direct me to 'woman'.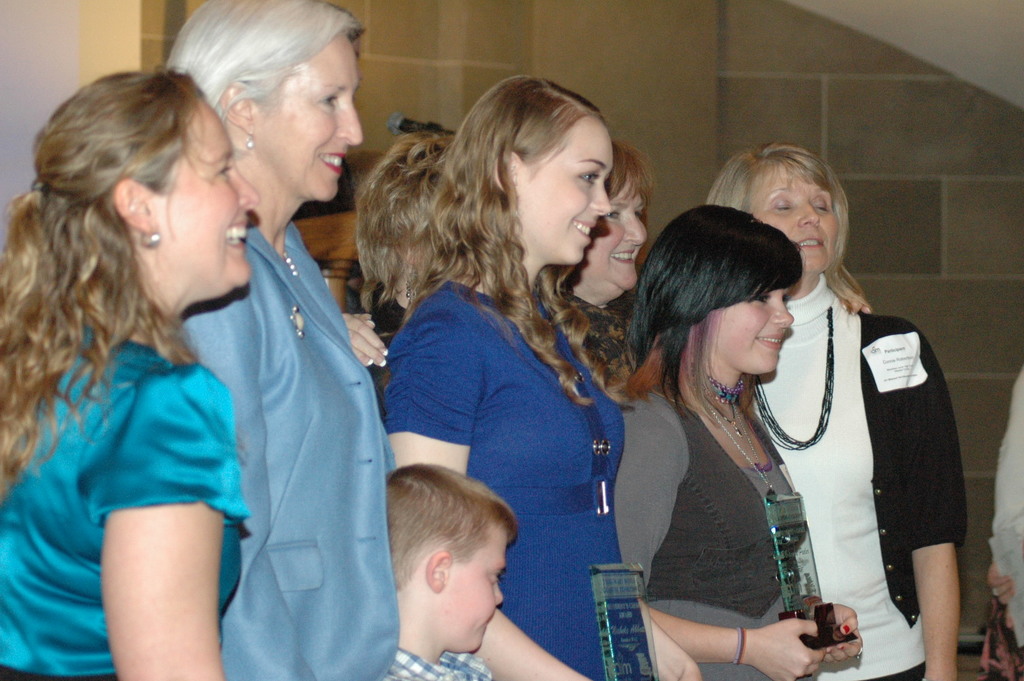
Direction: {"x1": 0, "y1": 68, "x2": 250, "y2": 680}.
